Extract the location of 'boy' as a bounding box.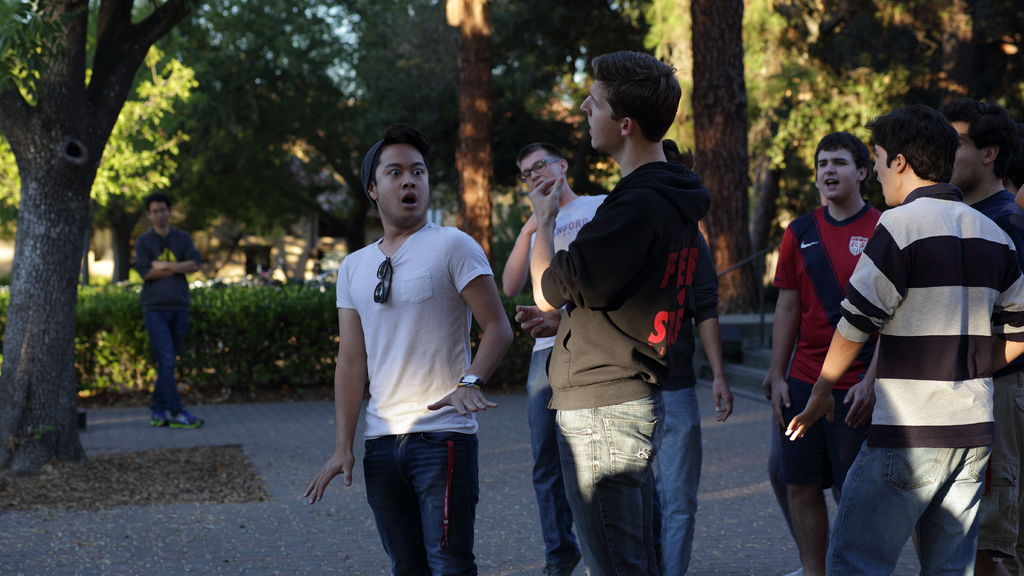
(left=515, top=47, right=714, bottom=575).
